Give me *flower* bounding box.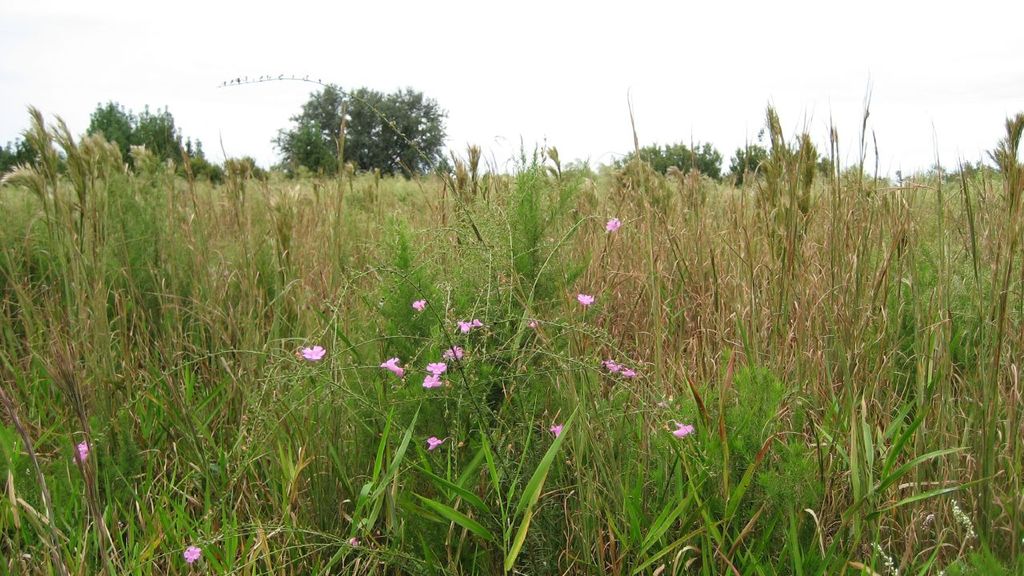
x1=599 y1=353 x2=622 y2=373.
